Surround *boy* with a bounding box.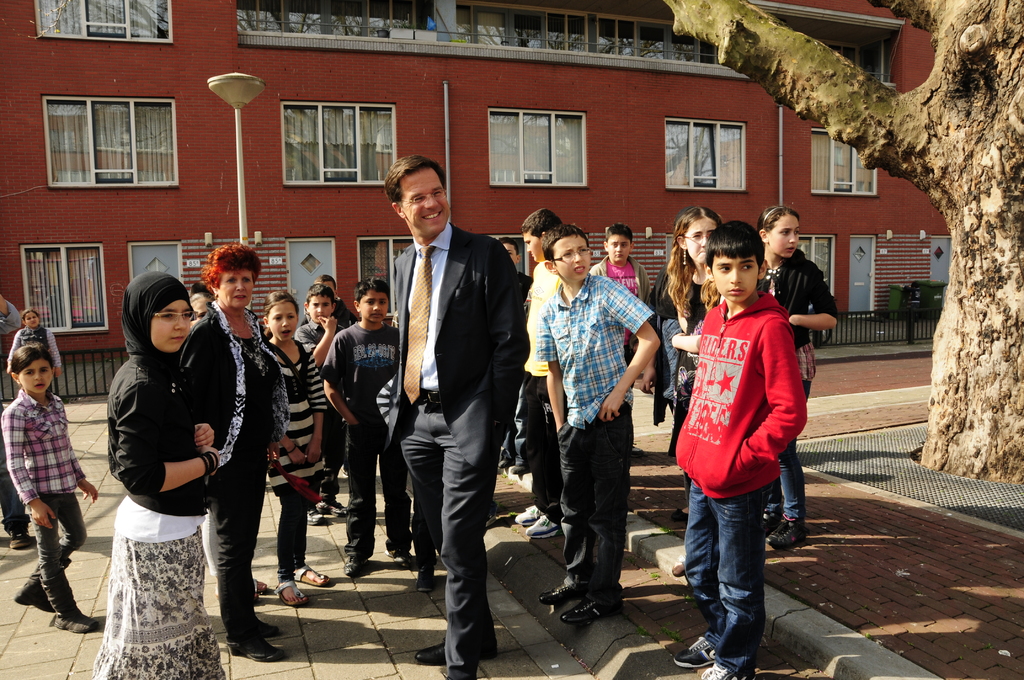
<box>589,222,651,455</box>.
